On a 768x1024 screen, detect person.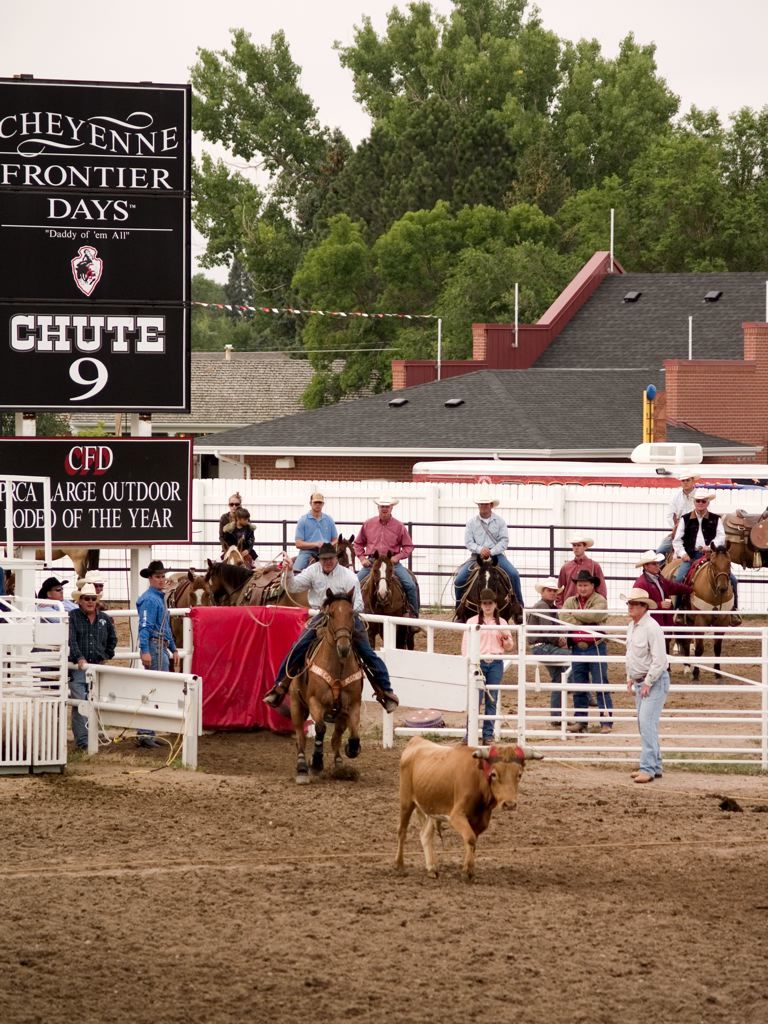
x1=559, y1=567, x2=612, y2=735.
